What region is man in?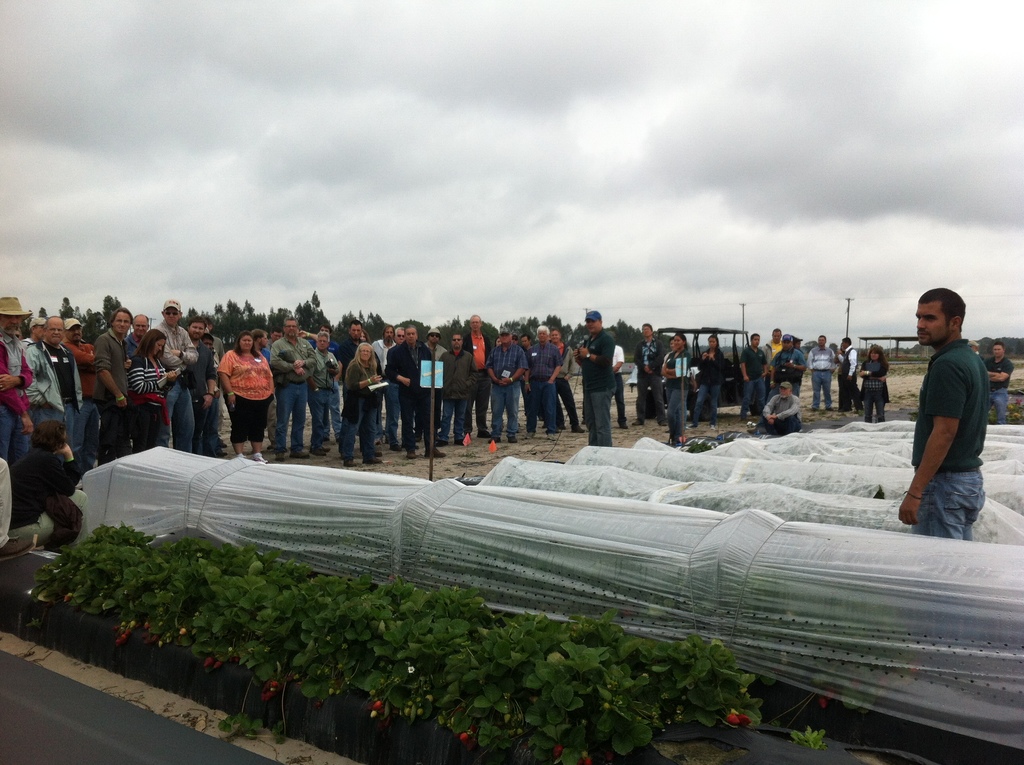
pyautogui.locateOnScreen(385, 326, 420, 451).
